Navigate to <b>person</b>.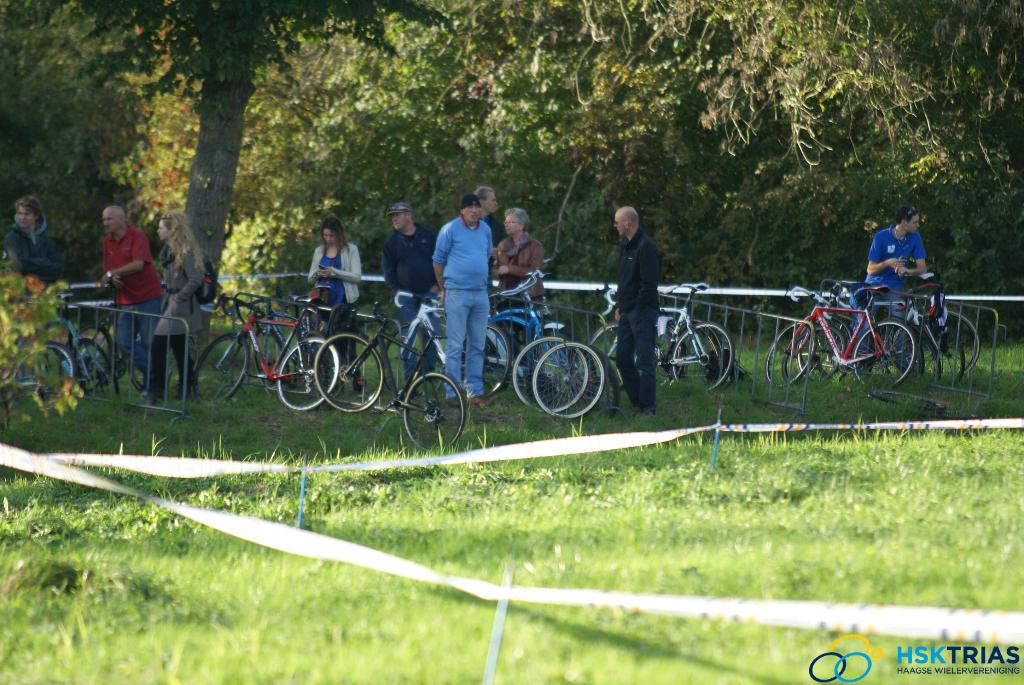
Navigation target: Rect(380, 202, 436, 387).
